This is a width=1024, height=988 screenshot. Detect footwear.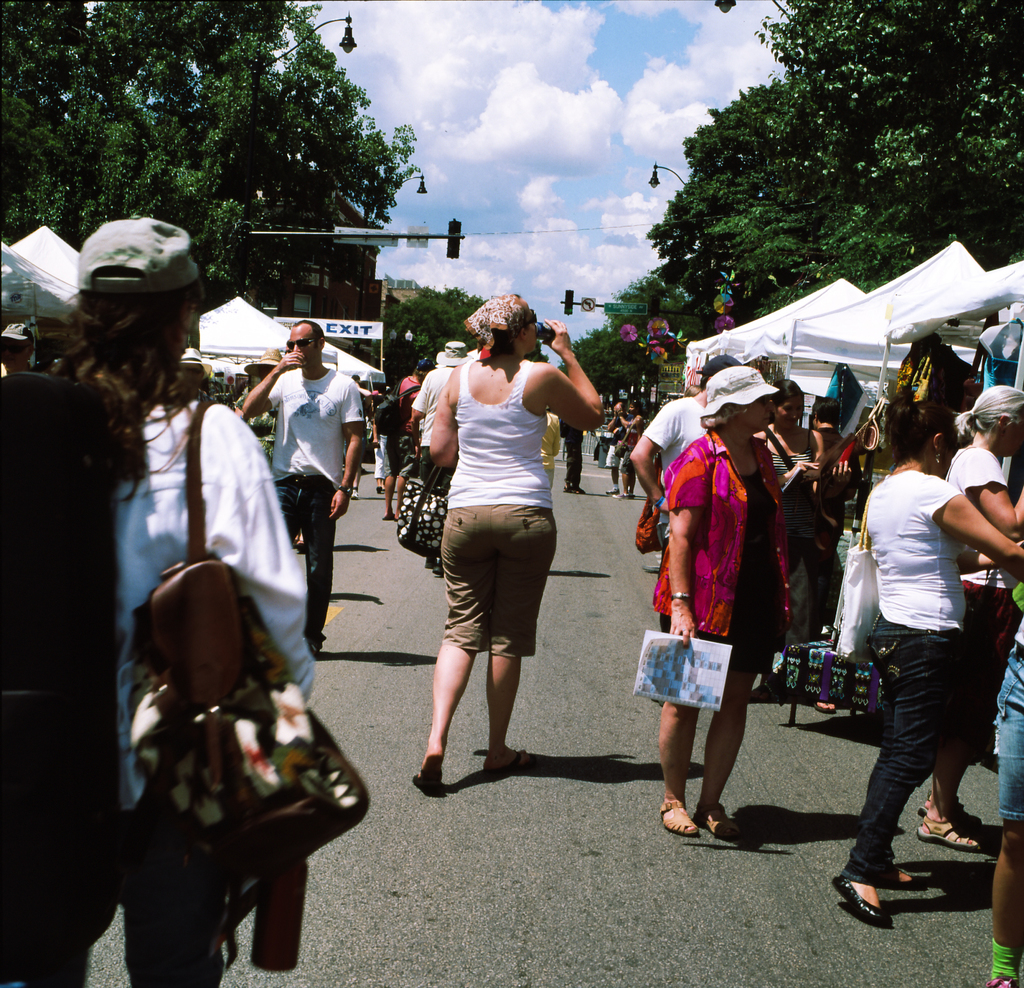
bbox=(566, 486, 587, 493).
